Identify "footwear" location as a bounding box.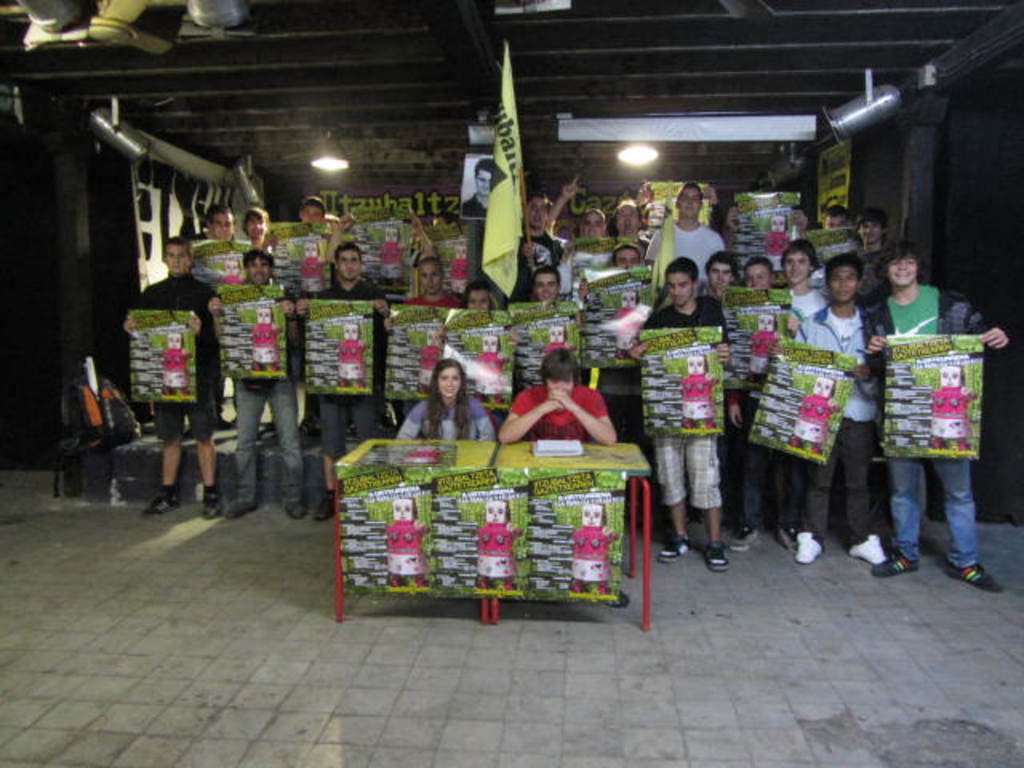
left=850, top=536, right=893, bottom=565.
